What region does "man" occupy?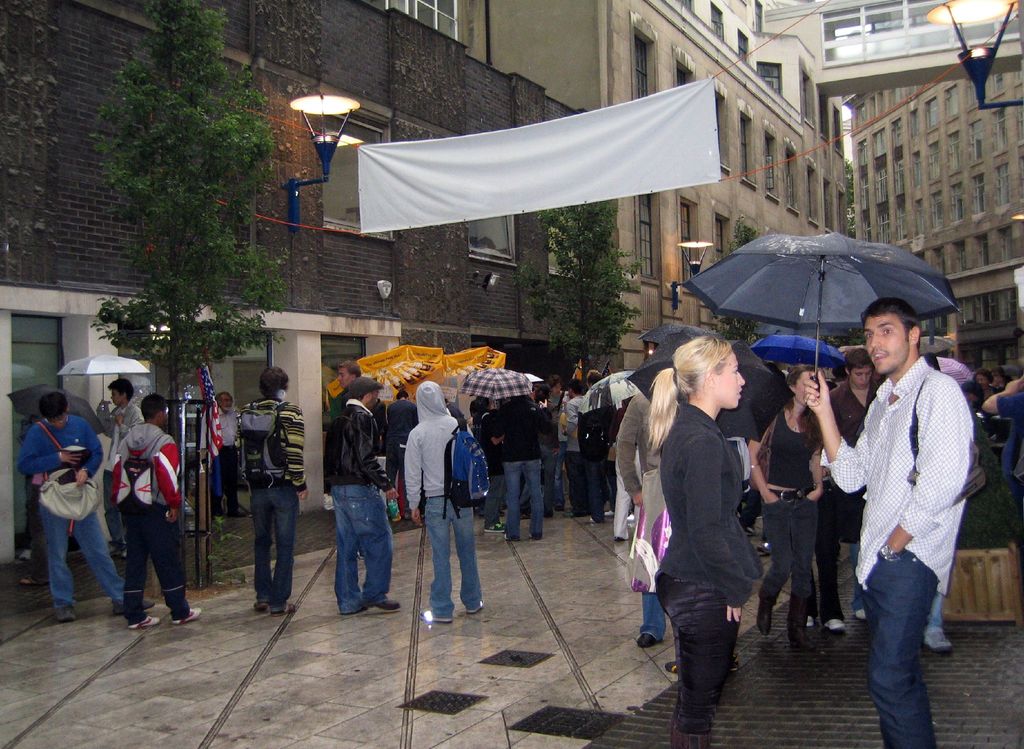
{"left": 444, "top": 398, "right": 467, "bottom": 419}.
